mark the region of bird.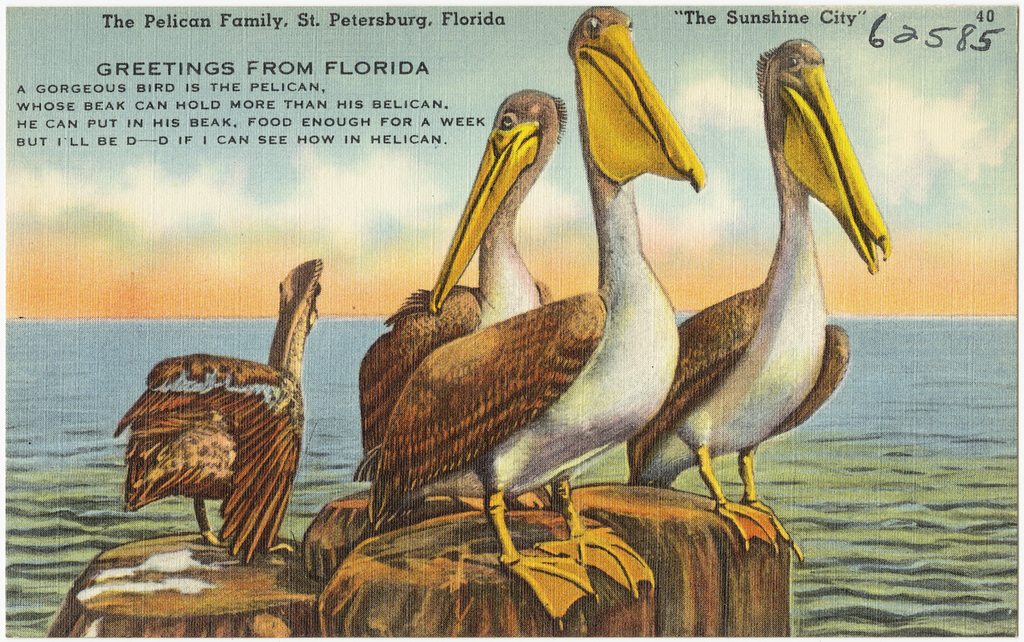
Region: 115, 252, 329, 570.
